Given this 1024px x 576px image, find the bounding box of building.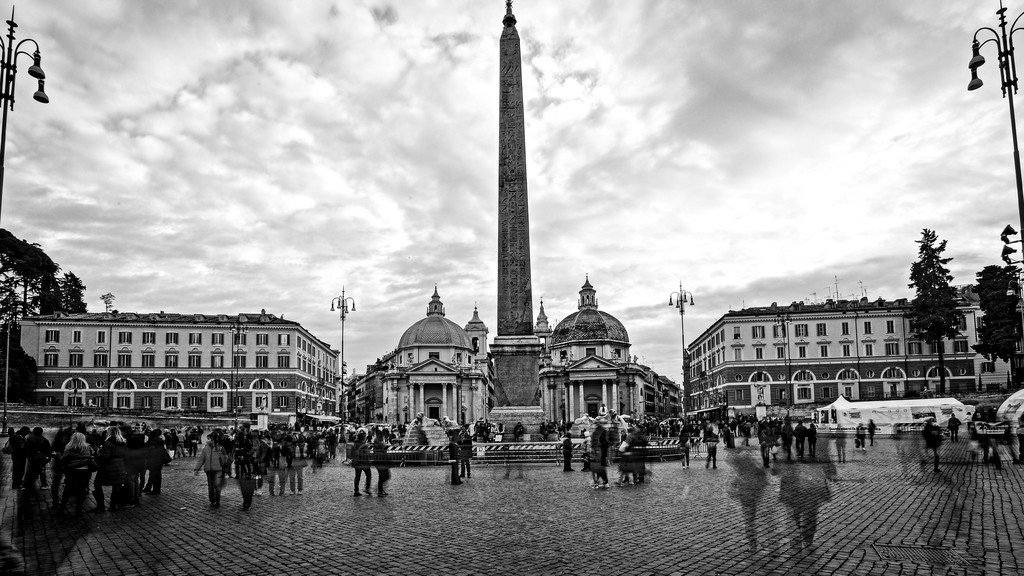
{"x1": 13, "y1": 305, "x2": 341, "y2": 432}.
